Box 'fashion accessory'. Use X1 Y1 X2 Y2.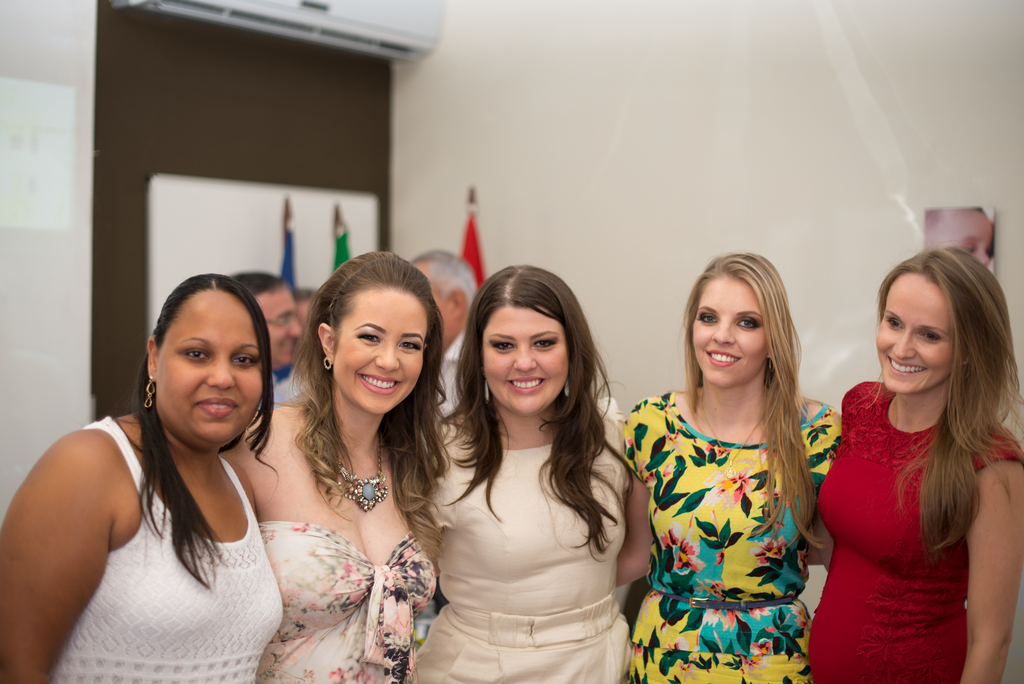
141 372 157 409.
